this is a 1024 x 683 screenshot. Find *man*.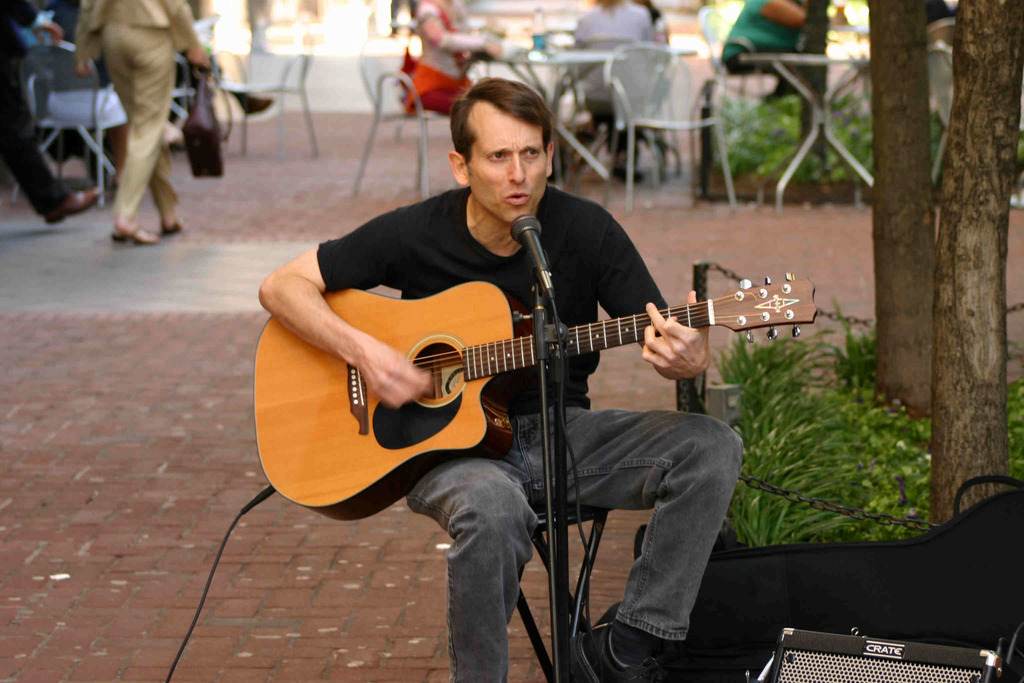
Bounding box: crop(570, 0, 650, 187).
